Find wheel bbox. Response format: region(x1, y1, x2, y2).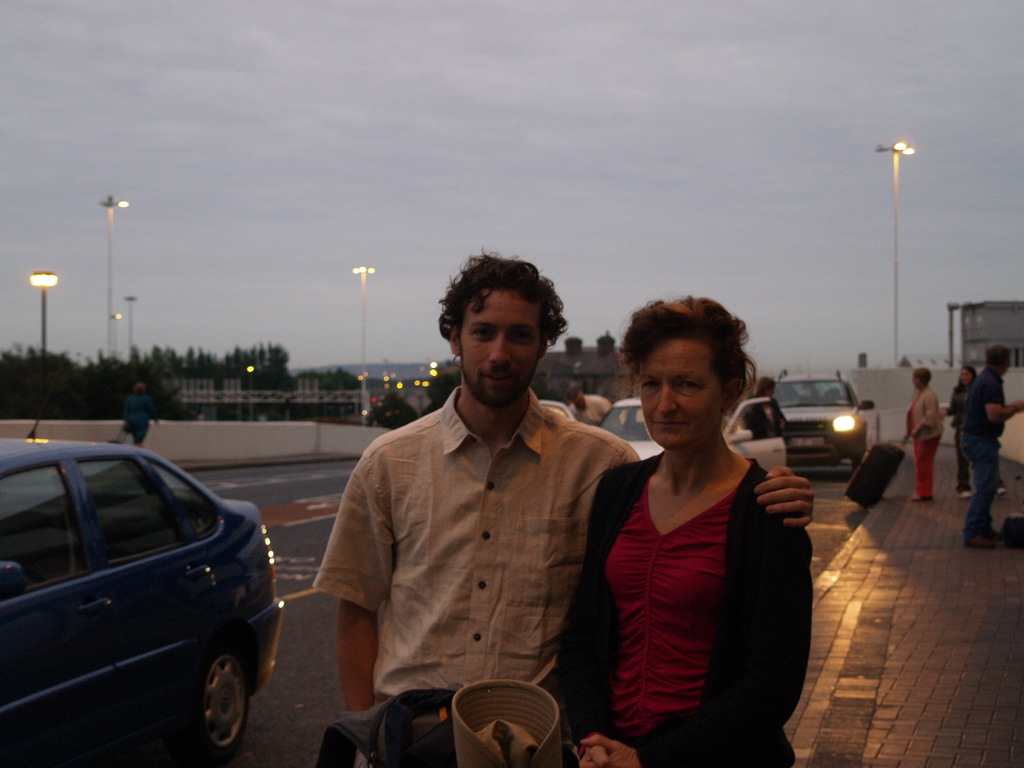
region(202, 654, 250, 746).
